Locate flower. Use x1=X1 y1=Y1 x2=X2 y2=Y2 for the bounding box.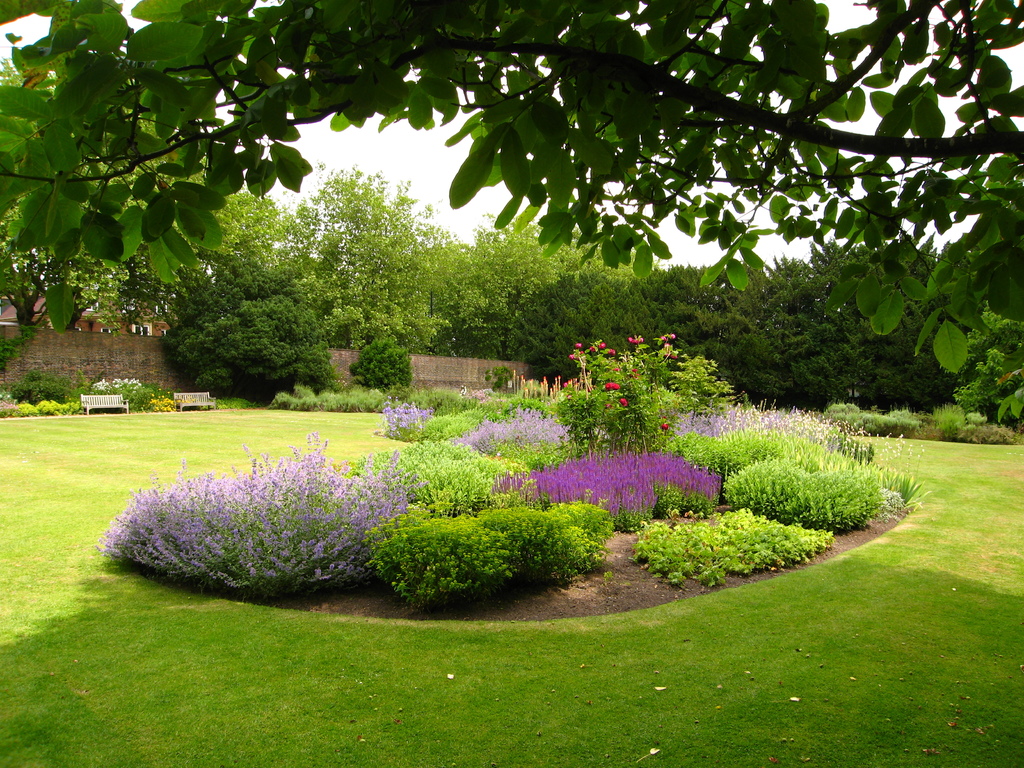
x1=665 y1=349 x2=677 y2=360.
